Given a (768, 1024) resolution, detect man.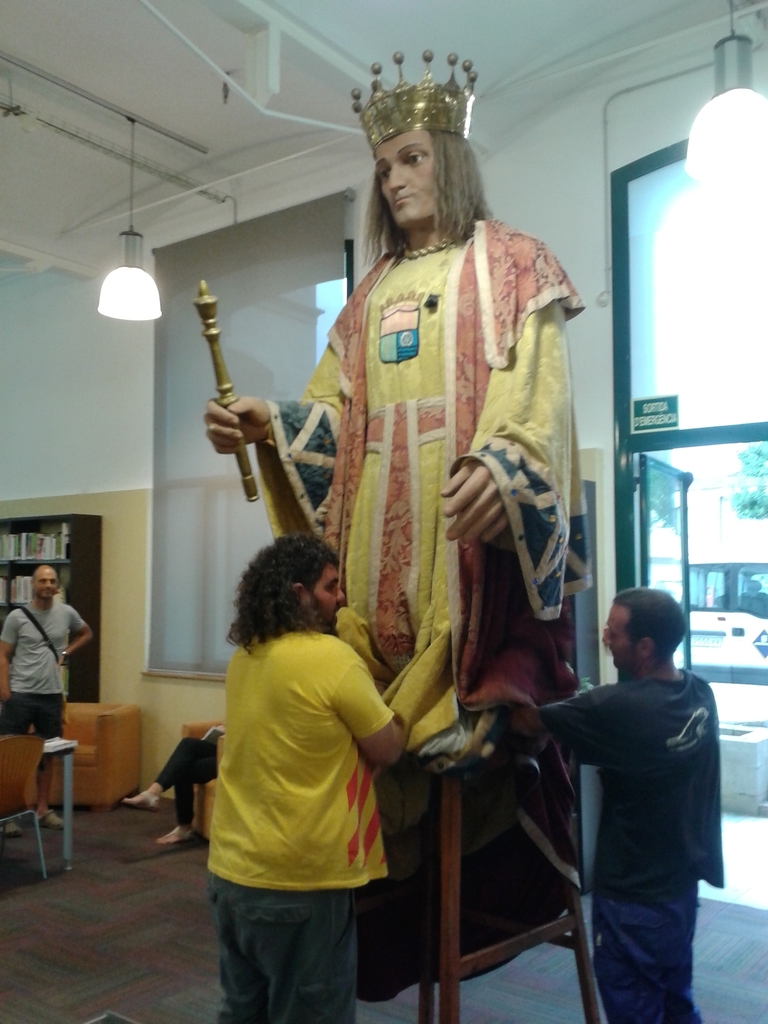
<box>204,532,428,1023</box>.
